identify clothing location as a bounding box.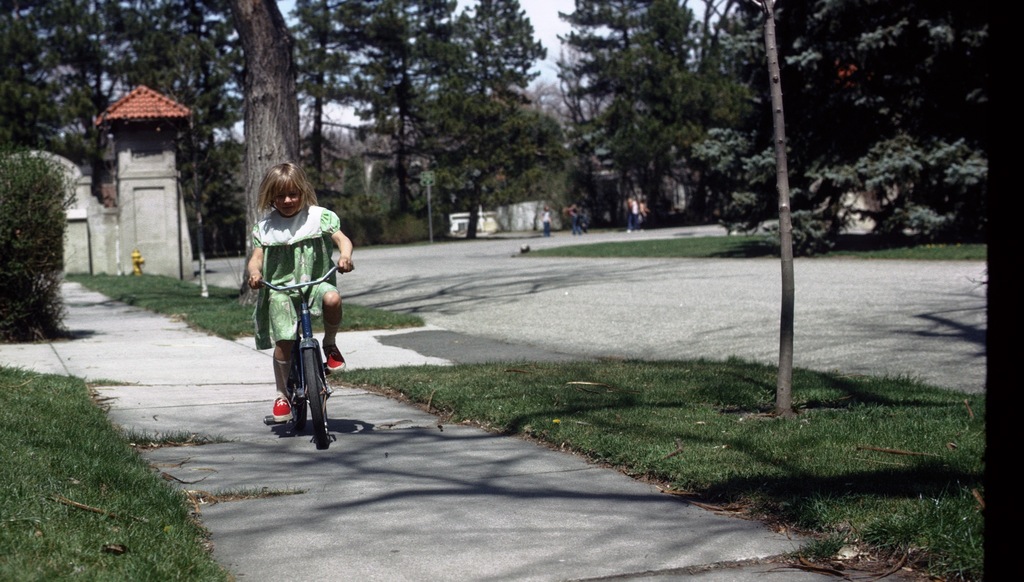
box(250, 190, 342, 422).
